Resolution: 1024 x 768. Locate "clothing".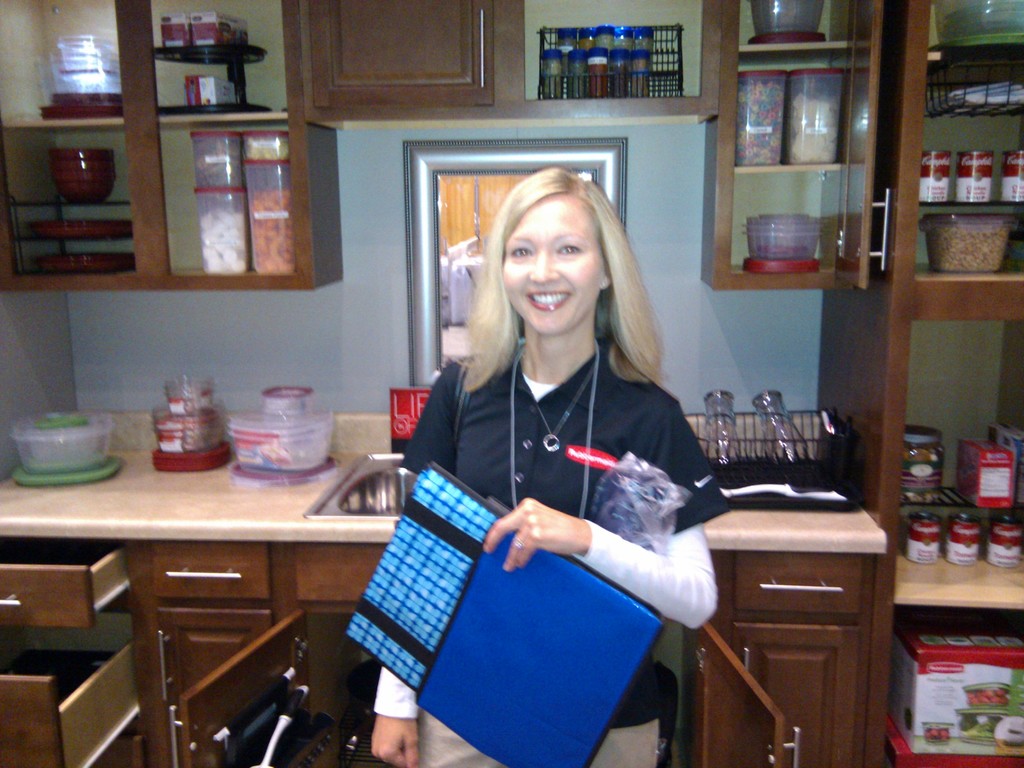
locate(357, 328, 717, 767).
